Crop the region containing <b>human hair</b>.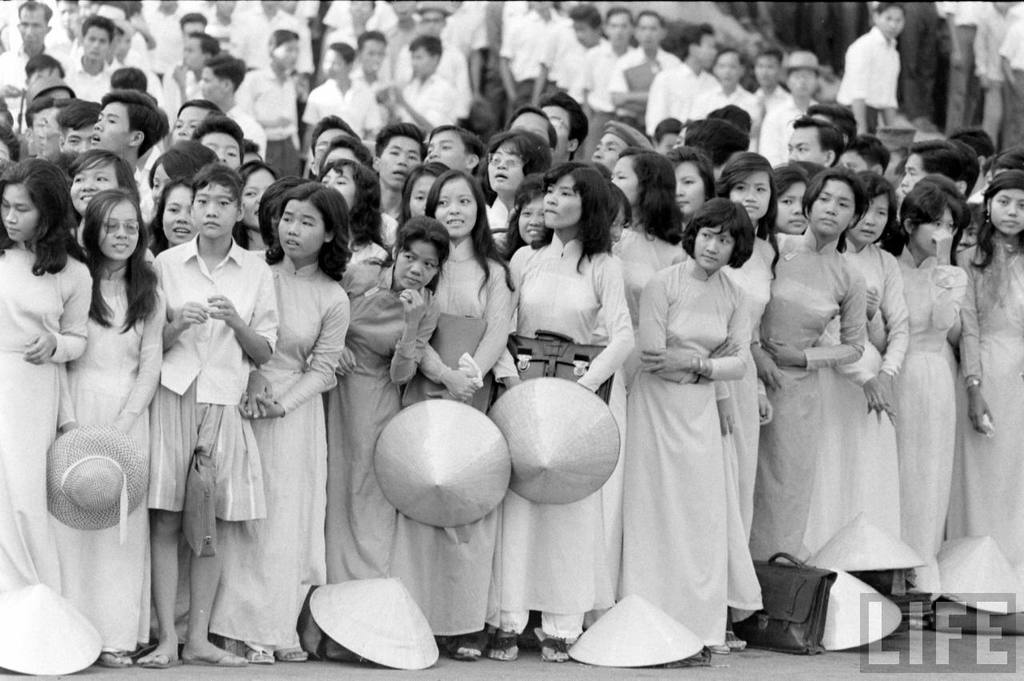
Crop region: region(750, 48, 782, 97).
